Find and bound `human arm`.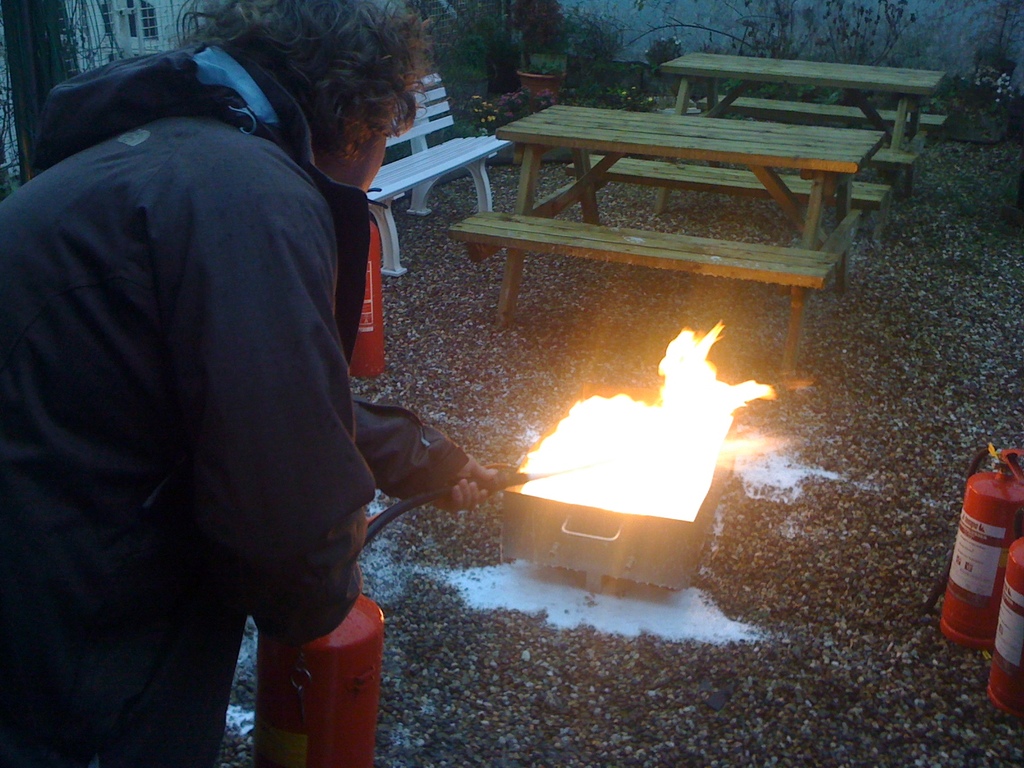
Bound: <region>346, 381, 506, 512</region>.
